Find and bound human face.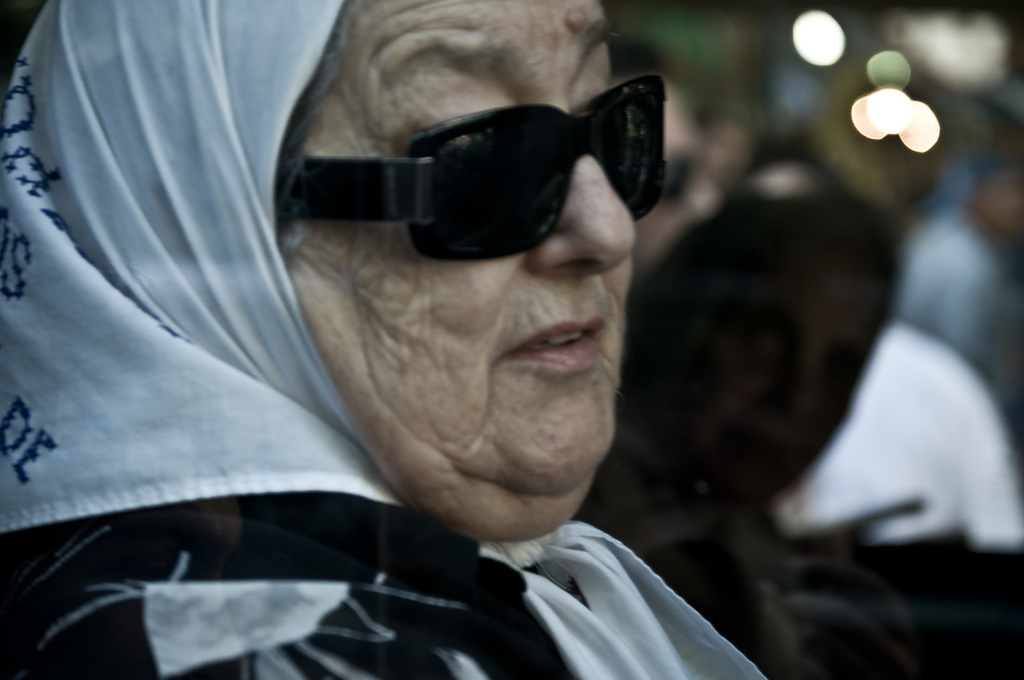
Bound: <region>284, 0, 634, 509</region>.
